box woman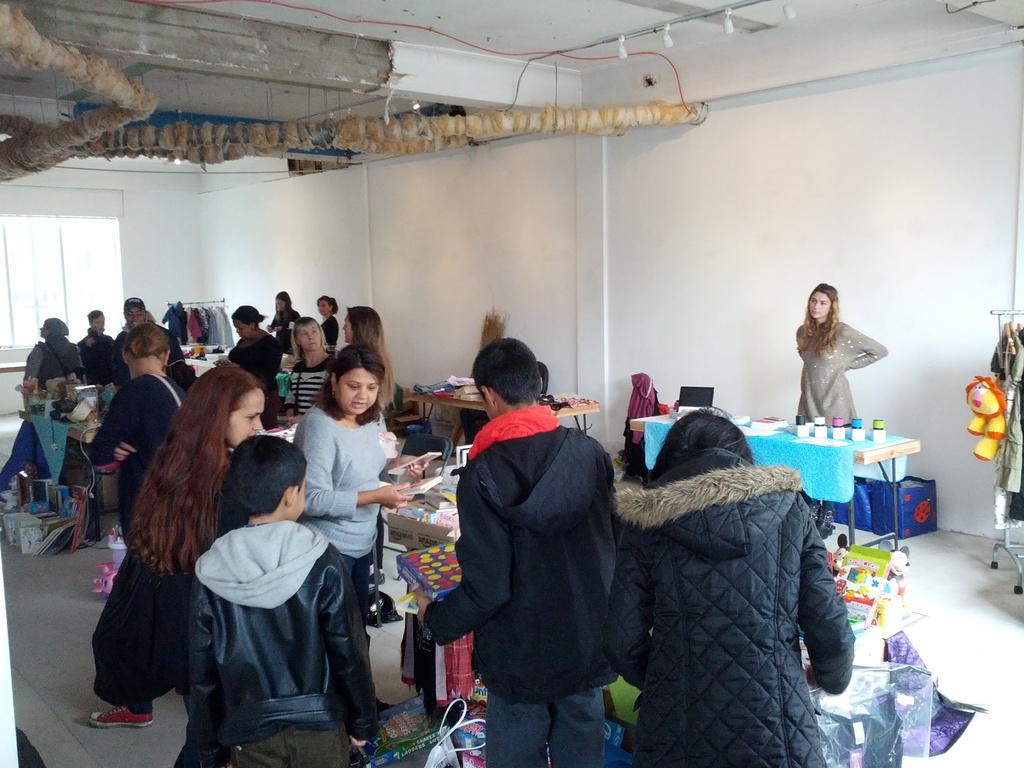
76 308 113 384
